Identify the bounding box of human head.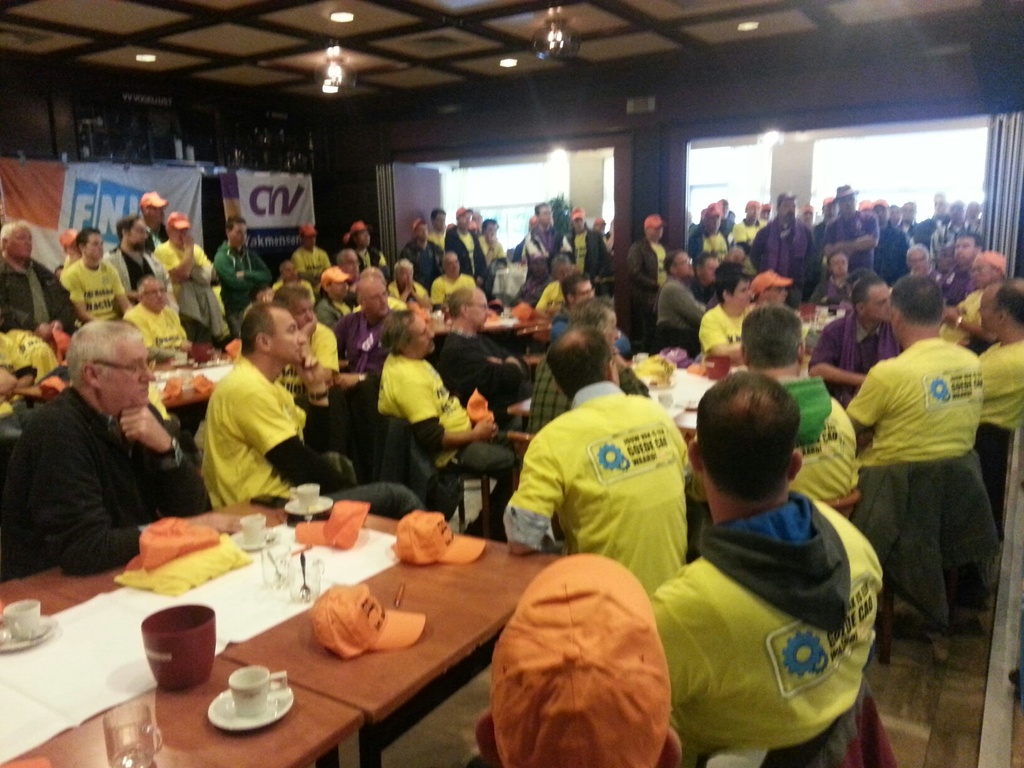
{"left": 477, "top": 591, "right": 684, "bottom": 767}.
